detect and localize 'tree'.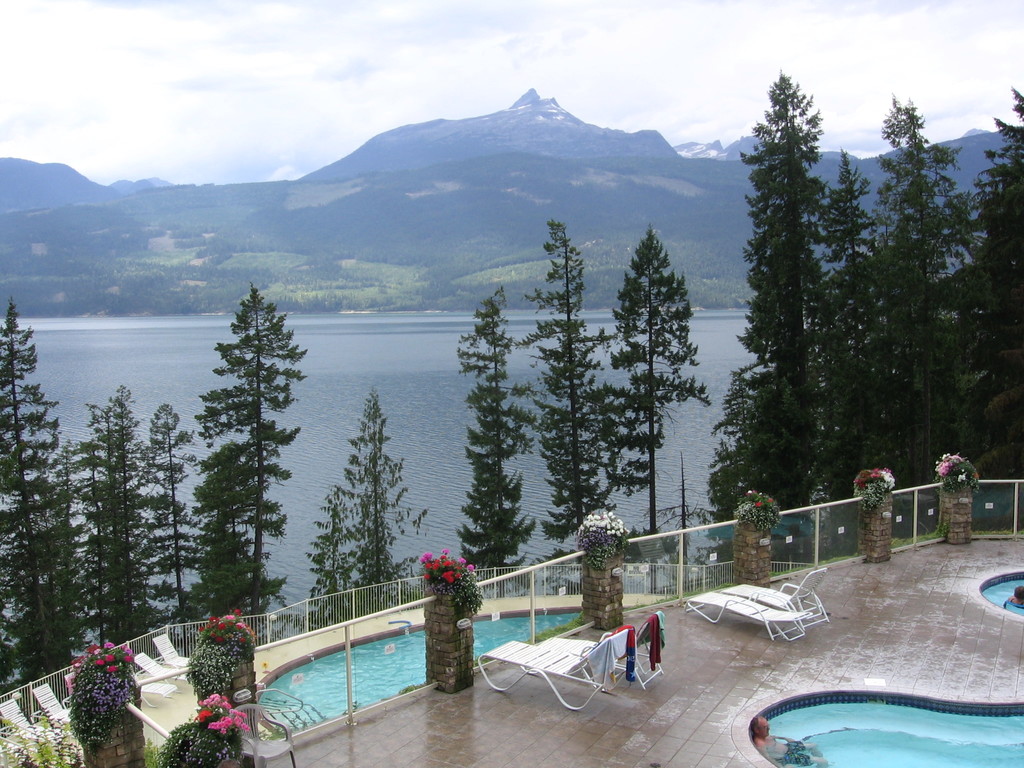
Localized at l=957, t=83, r=1023, b=481.
